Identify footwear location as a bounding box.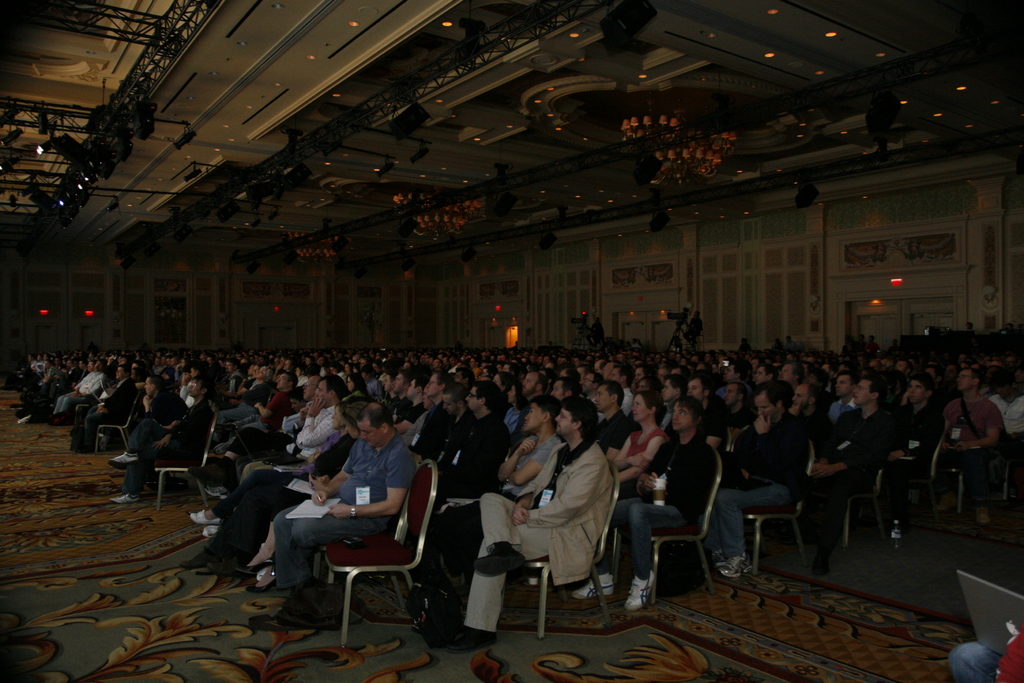
pyautogui.locateOnScreen(181, 545, 214, 564).
